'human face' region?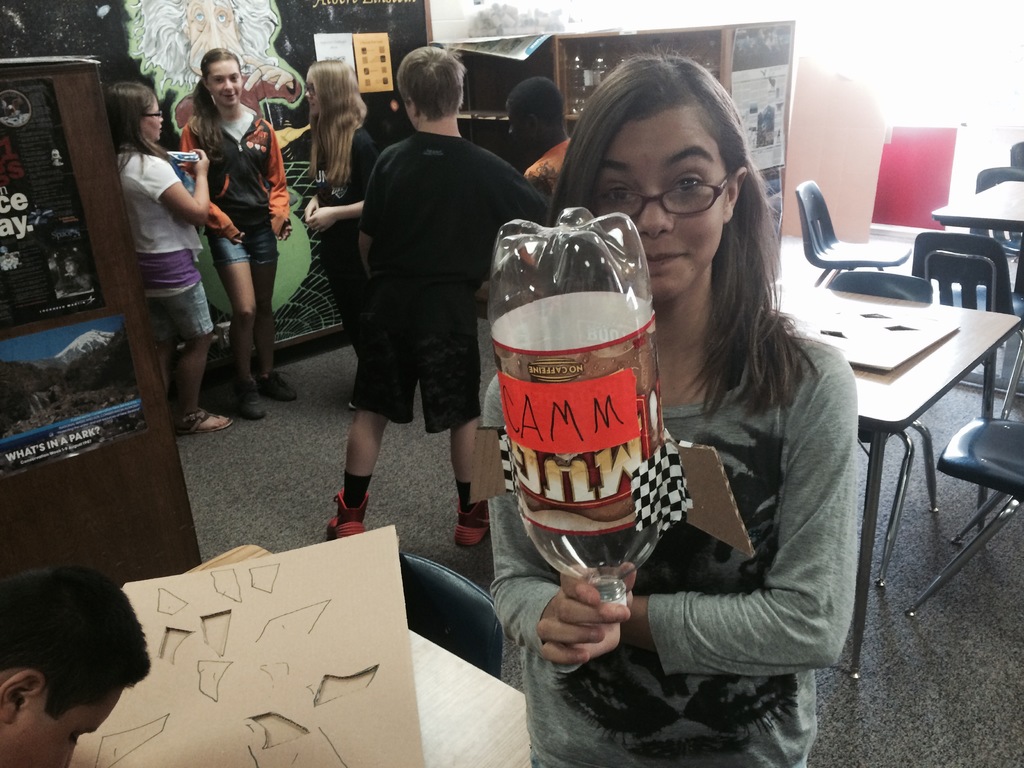
(x1=598, y1=112, x2=726, y2=301)
